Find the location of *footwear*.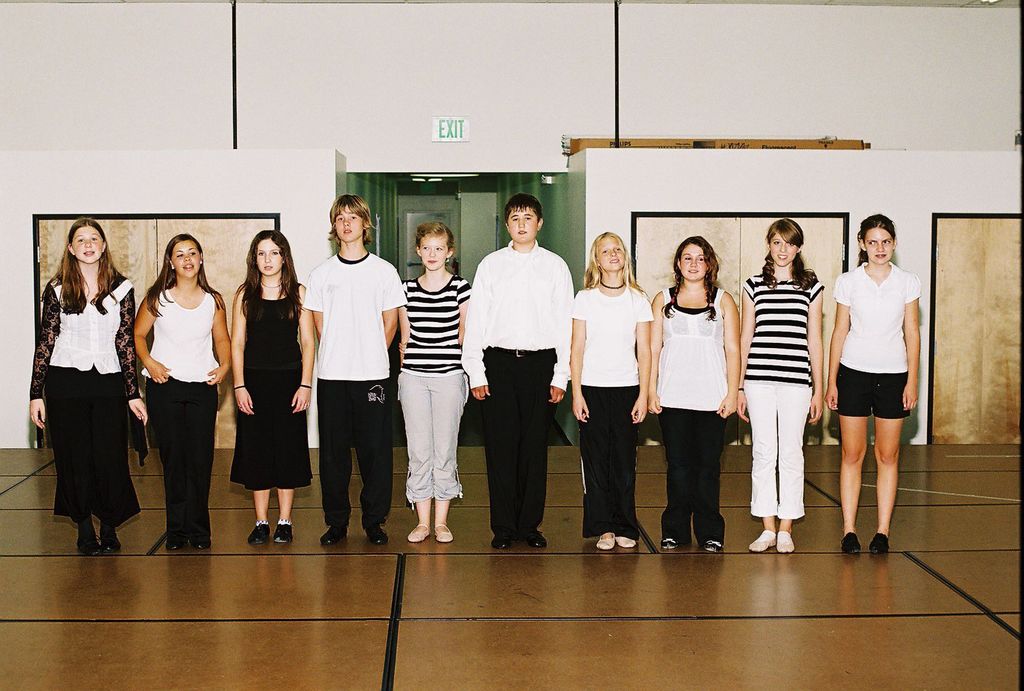
Location: left=774, top=529, right=795, bottom=554.
